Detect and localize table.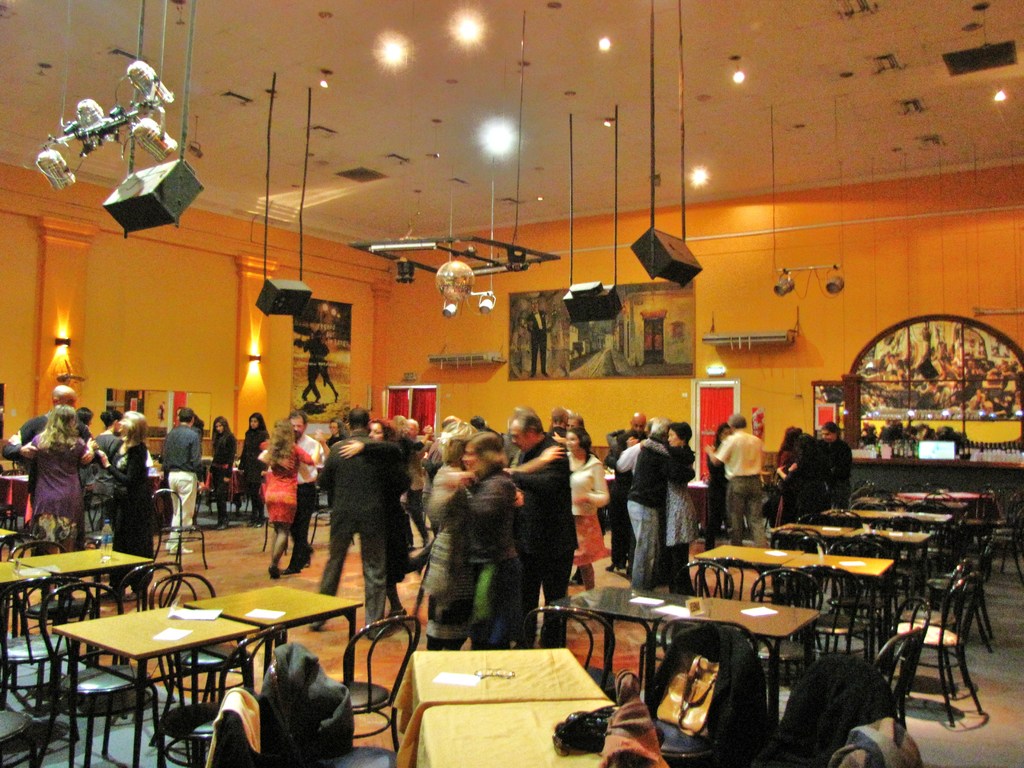
Localized at [758, 509, 936, 618].
